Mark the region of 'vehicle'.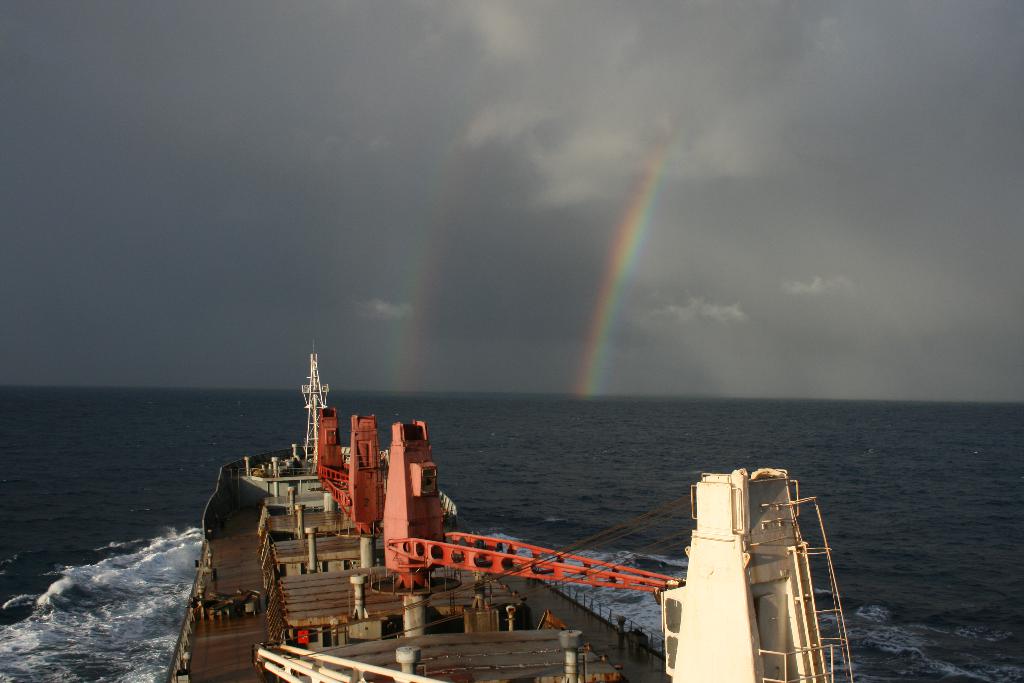
Region: bbox=[164, 337, 854, 682].
